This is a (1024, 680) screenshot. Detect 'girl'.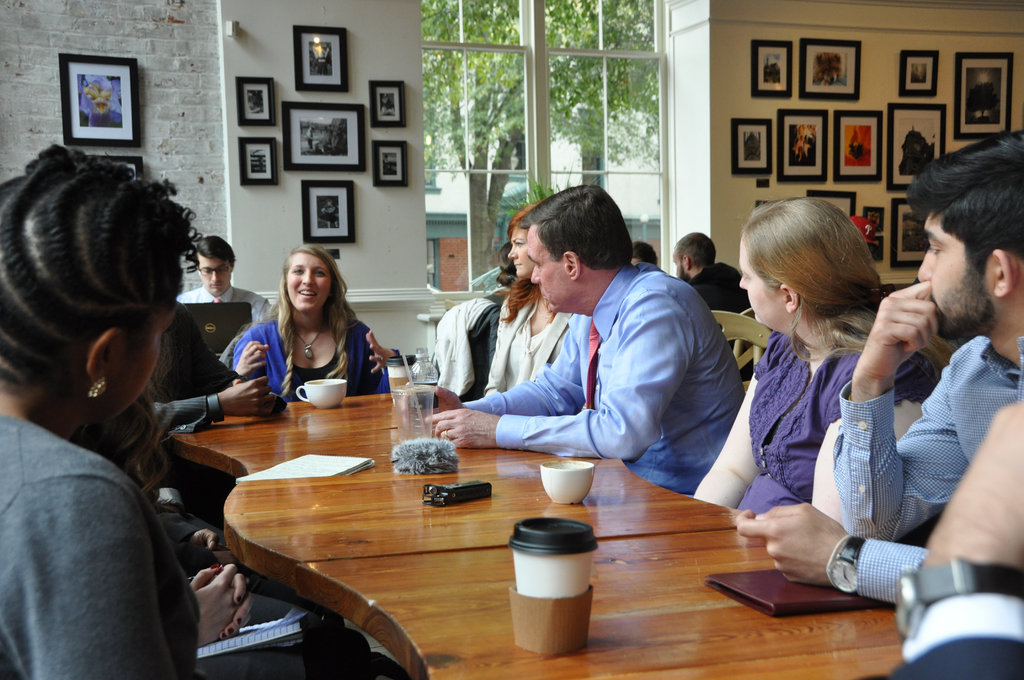
l=232, t=246, r=385, b=402.
